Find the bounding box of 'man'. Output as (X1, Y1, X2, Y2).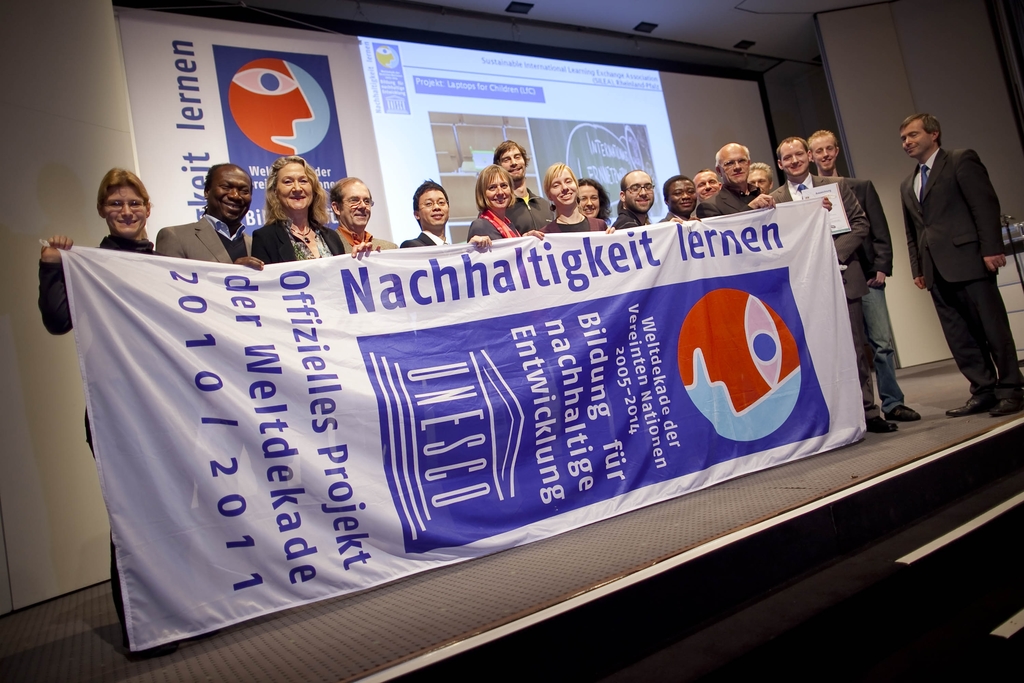
(660, 174, 707, 224).
